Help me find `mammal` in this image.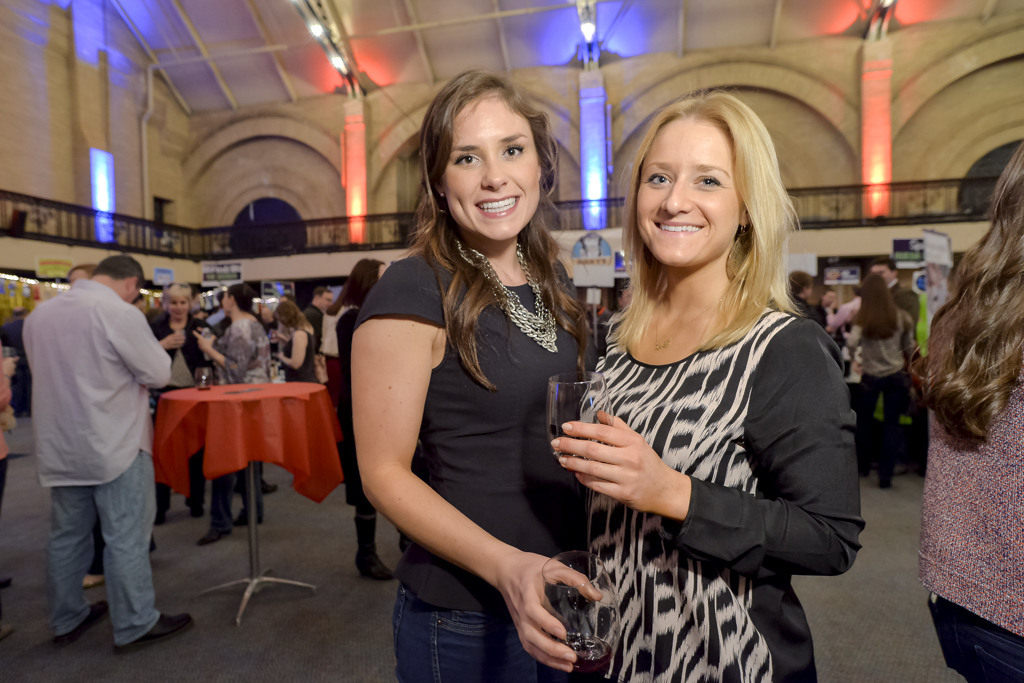
Found it: 344/64/605/682.
